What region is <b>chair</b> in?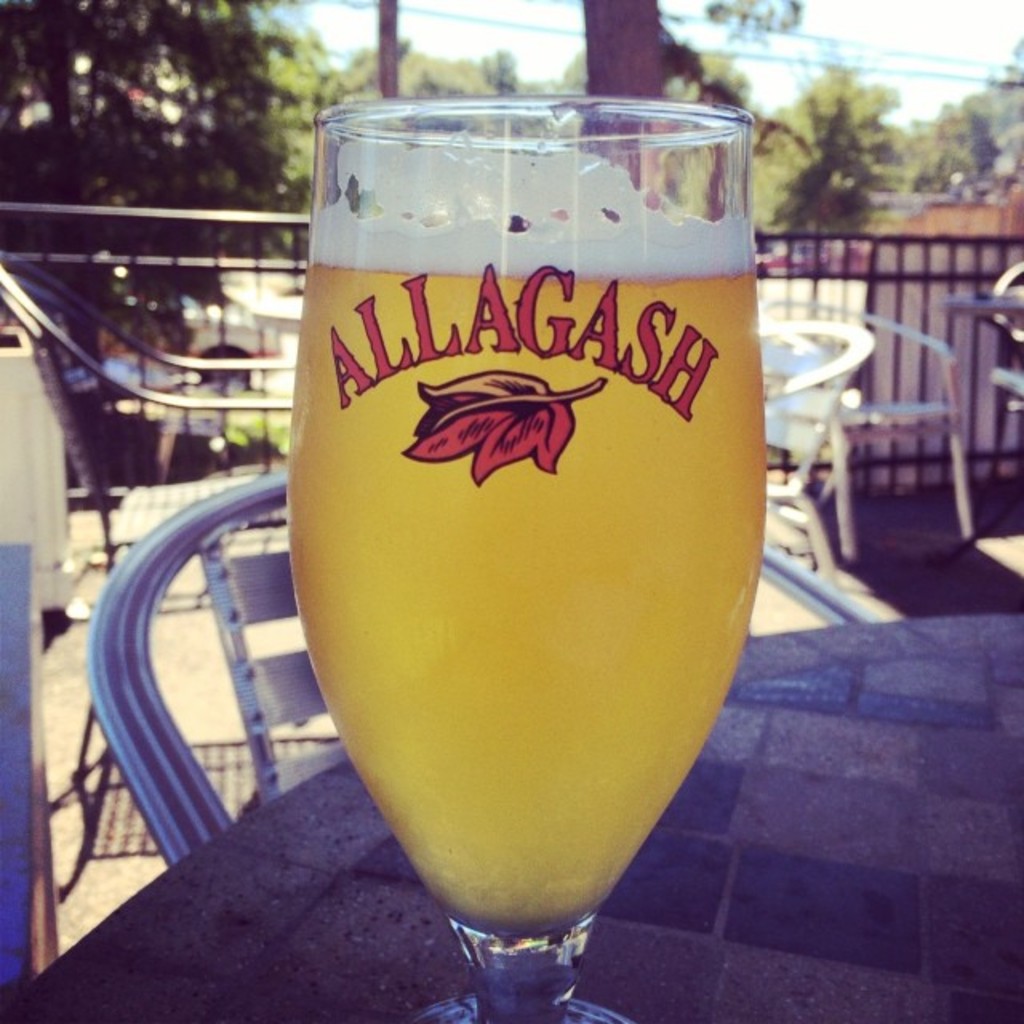
<box>990,259,1022,496</box>.
